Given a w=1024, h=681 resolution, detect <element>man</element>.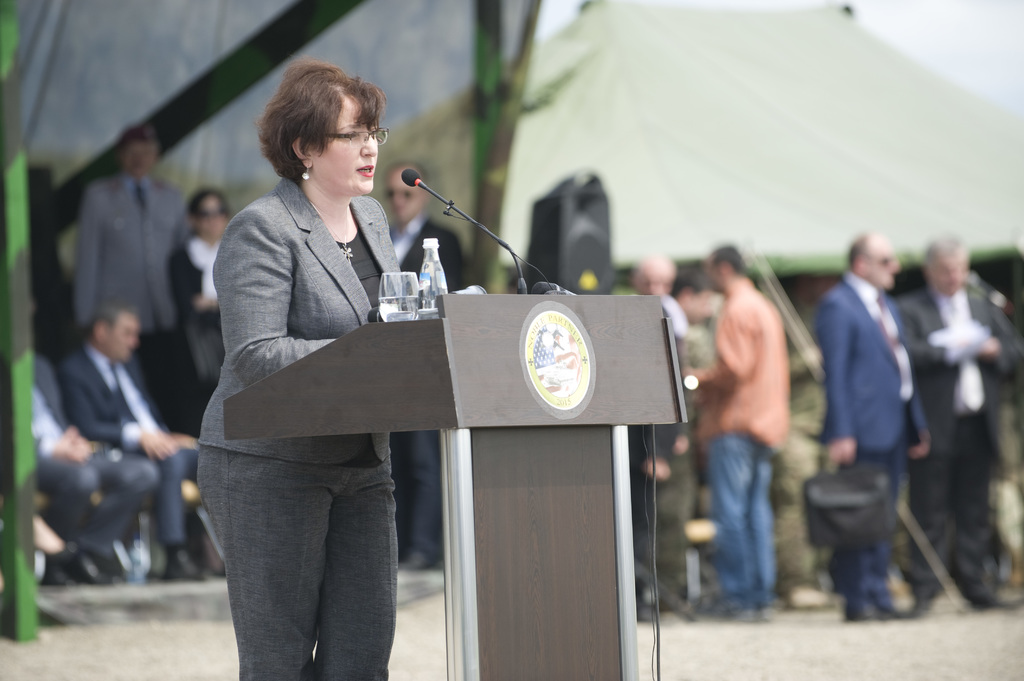
<bbox>890, 234, 1023, 612</bbox>.
